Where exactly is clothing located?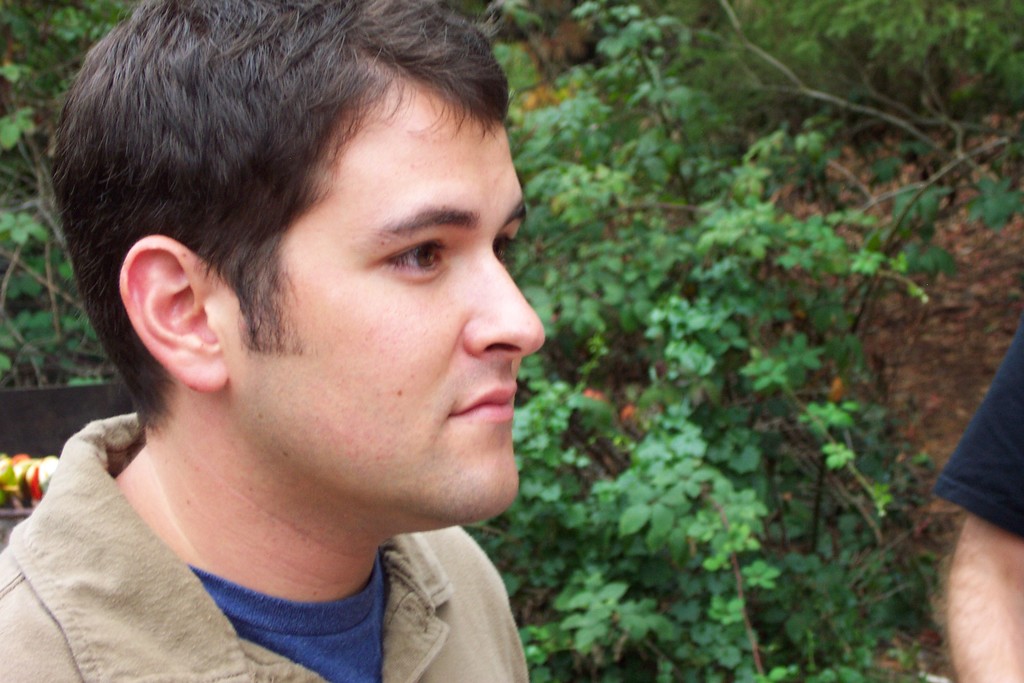
Its bounding box is bbox=(0, 404, 530, 682).
